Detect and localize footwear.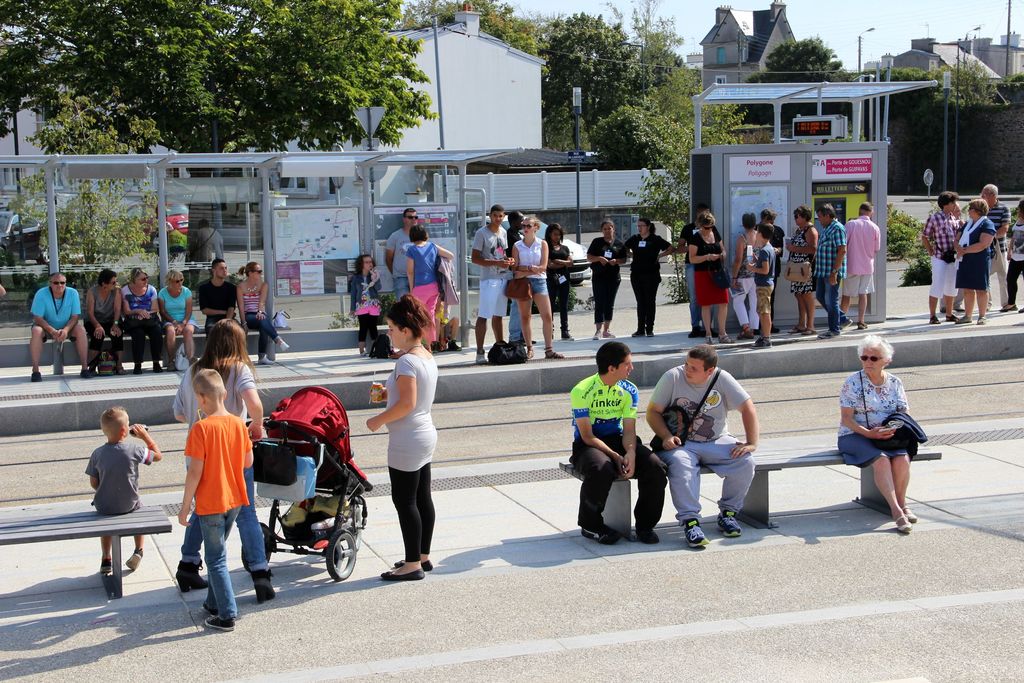
Localized at 792 325 817 334.
